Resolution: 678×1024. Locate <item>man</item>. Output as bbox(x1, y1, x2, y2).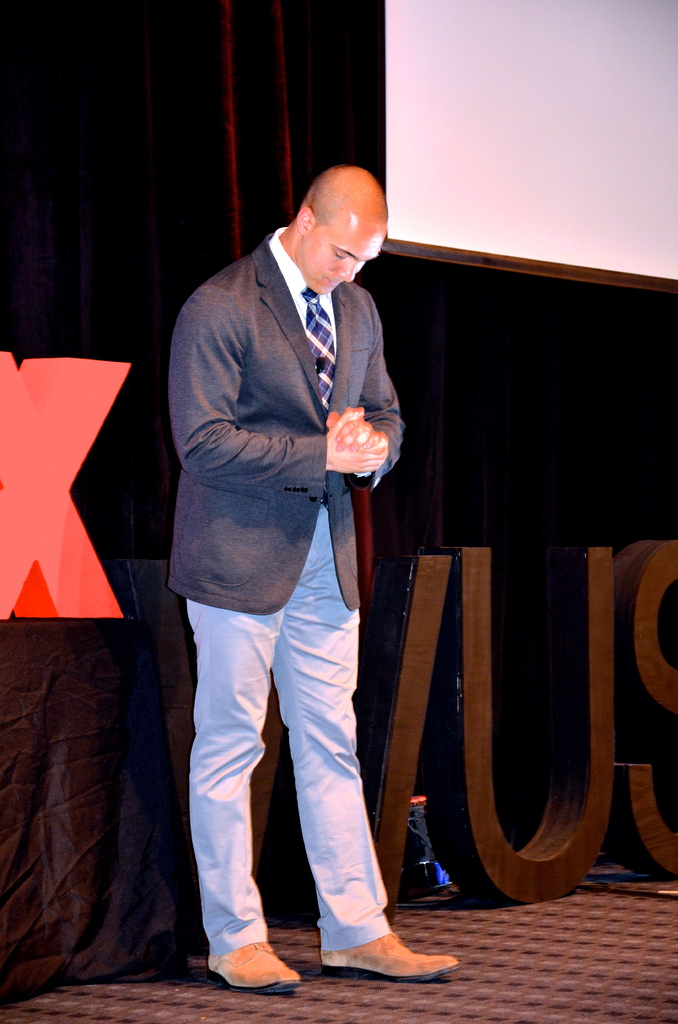
bbox(163, 148, 414, 986).
